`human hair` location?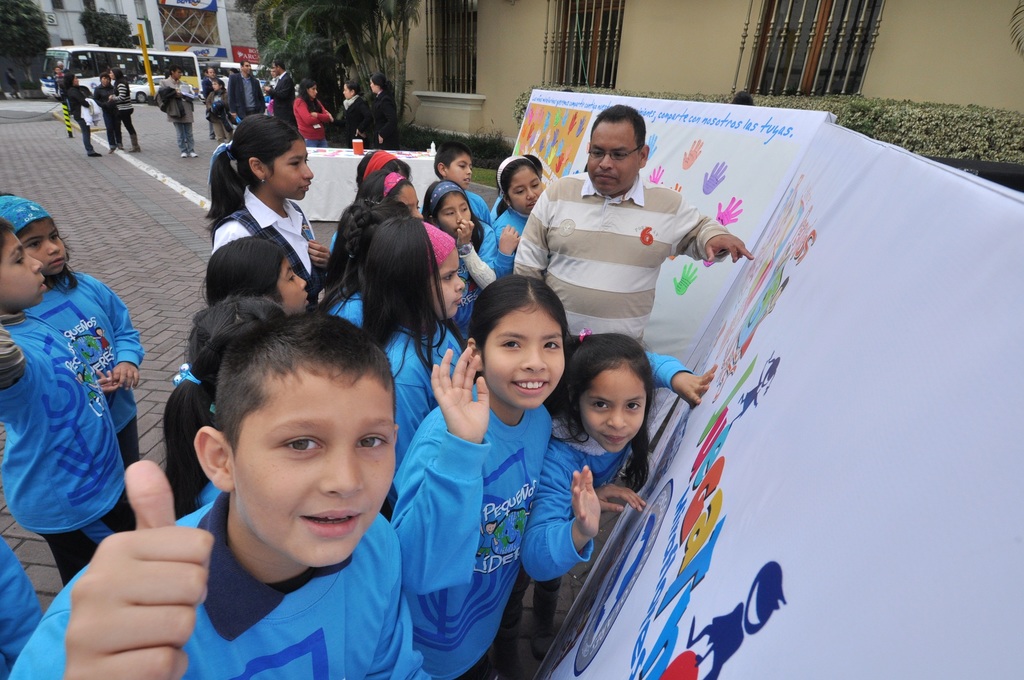
Rect(99, 72, 109, 79)
